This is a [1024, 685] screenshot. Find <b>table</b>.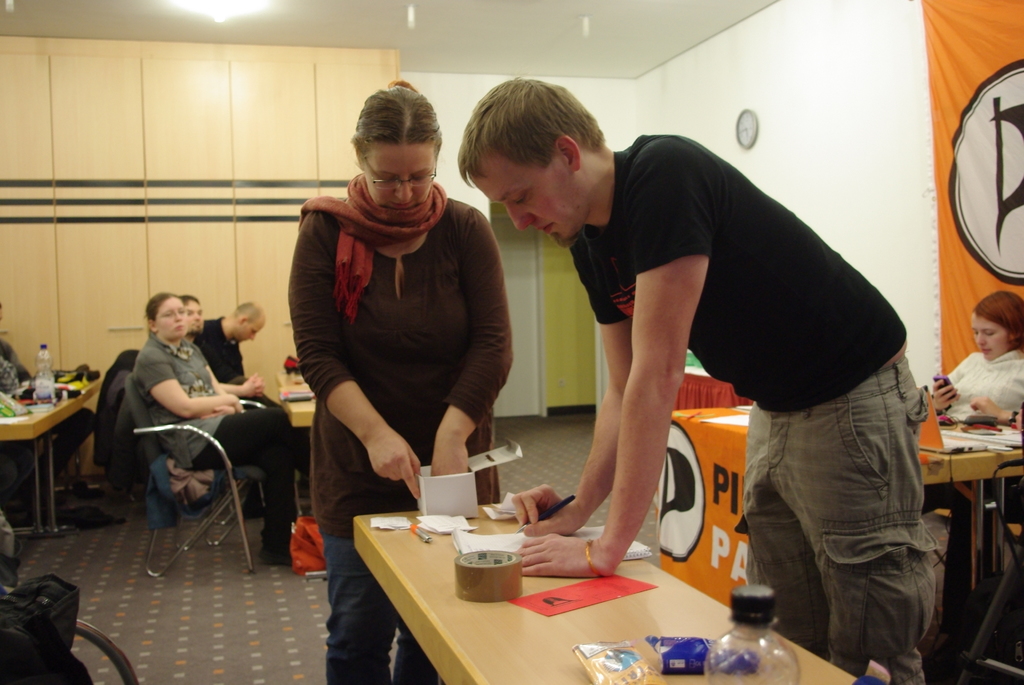
Bounding box: crop(0, 356, 106, 540).
